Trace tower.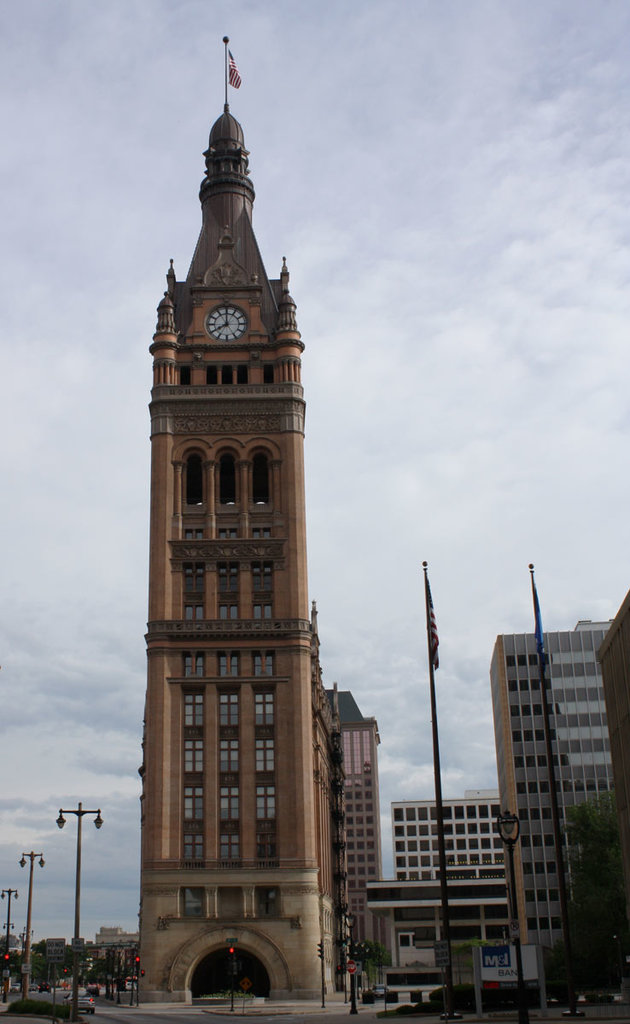
Traced to 387, 799, 517, 896.
